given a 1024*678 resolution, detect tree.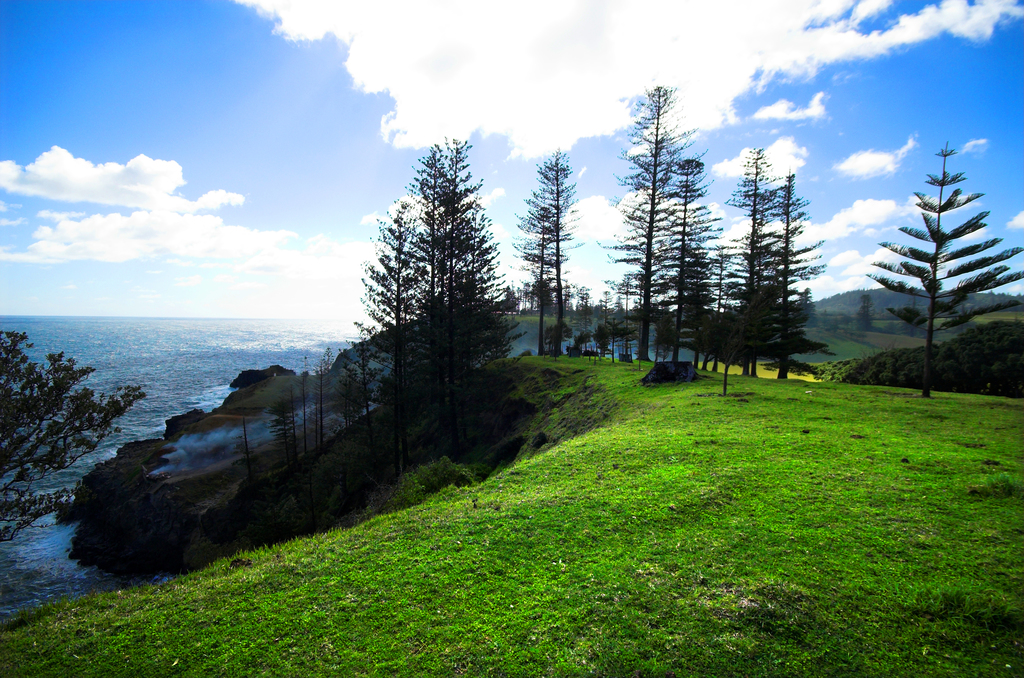
(0, 326, 150, 550).
